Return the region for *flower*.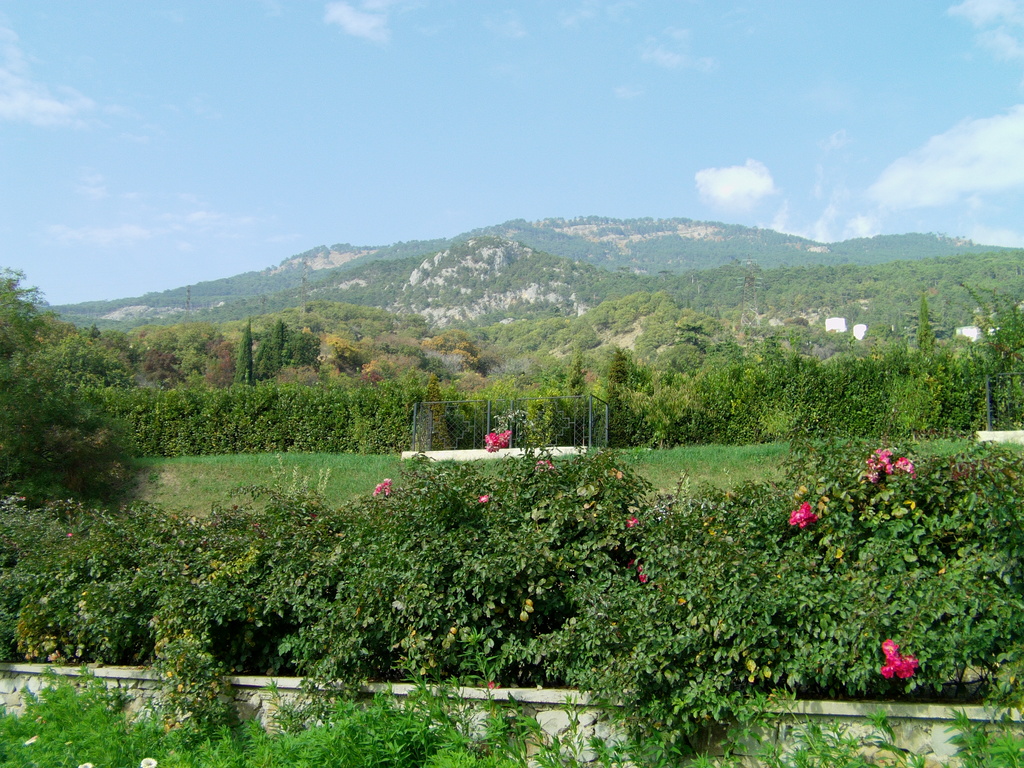
(625,515,639,531).
